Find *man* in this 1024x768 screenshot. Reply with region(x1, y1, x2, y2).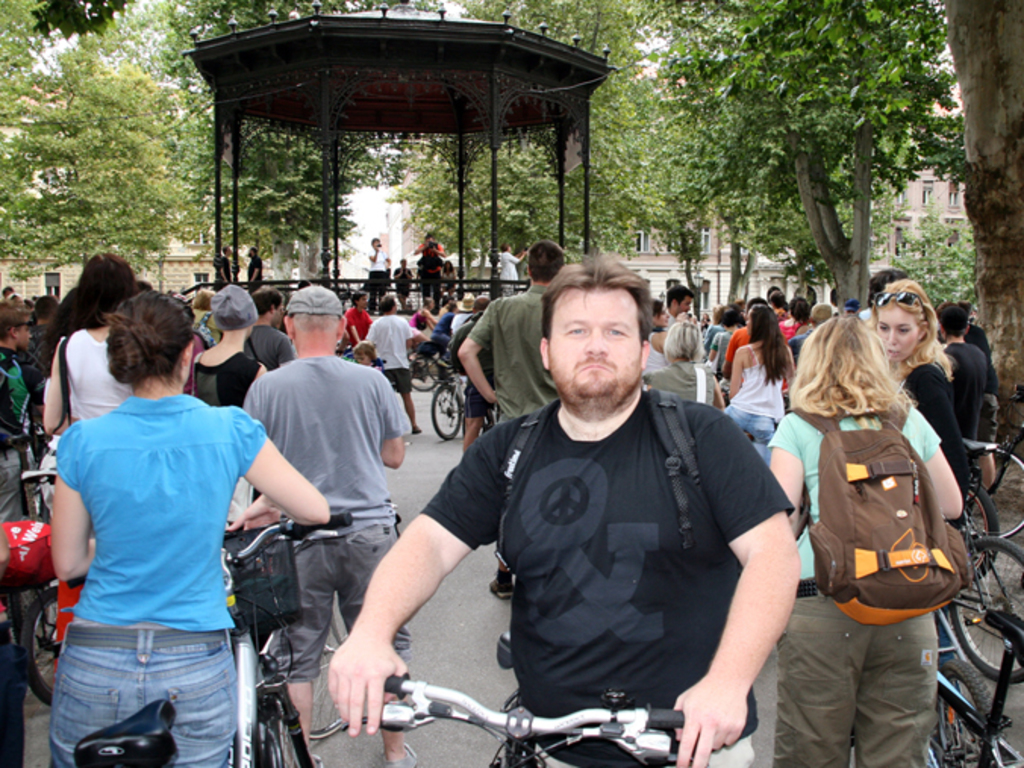
region(457, 238, 568, 601).
